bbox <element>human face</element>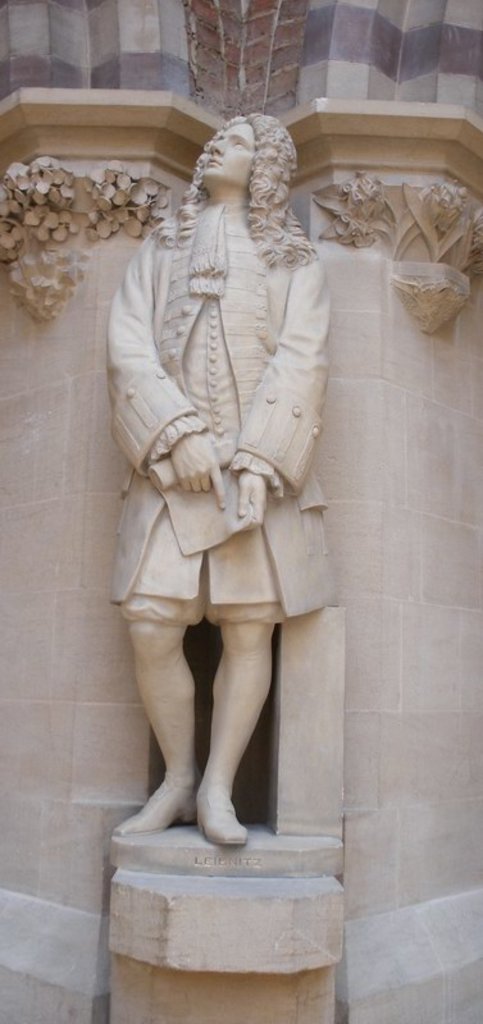
[left=195, top=120, right=258, bottom=183]
